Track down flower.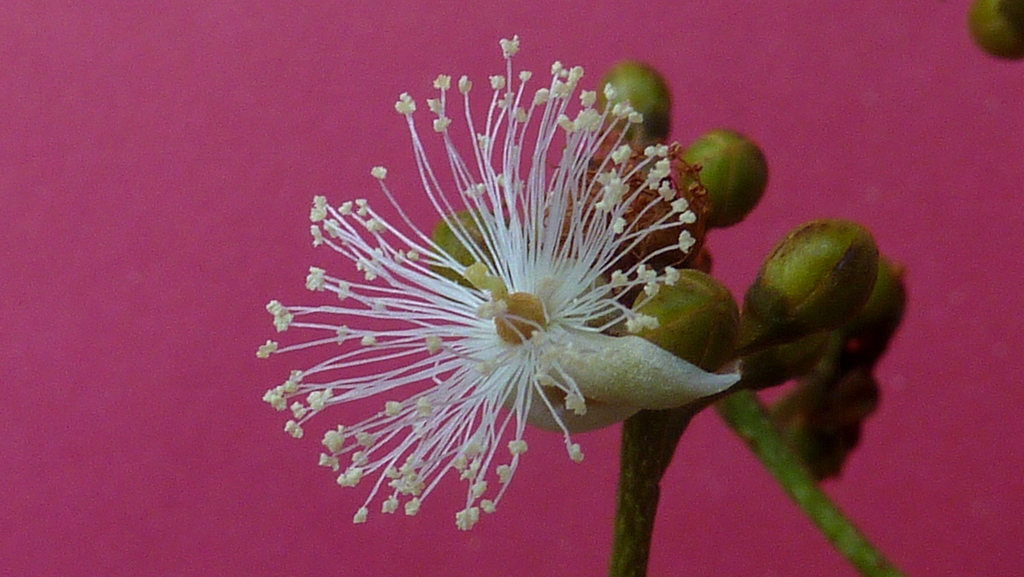
Tracked to [966, 0, 1023, 67].
